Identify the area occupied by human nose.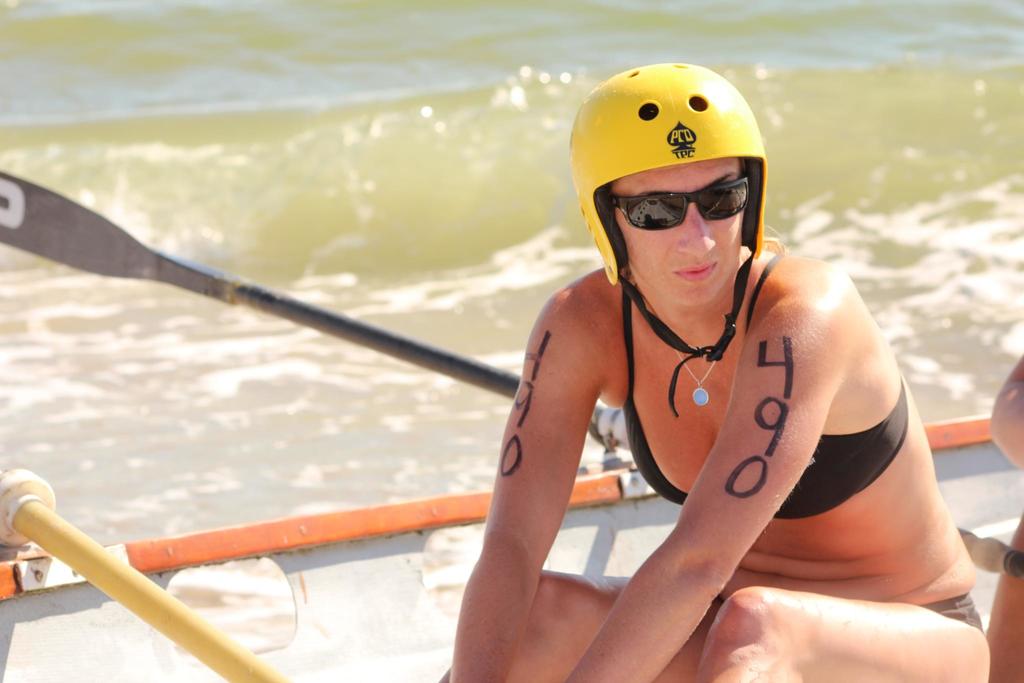
Area: (x1=677, y1=199, x2=714, y2=258).
